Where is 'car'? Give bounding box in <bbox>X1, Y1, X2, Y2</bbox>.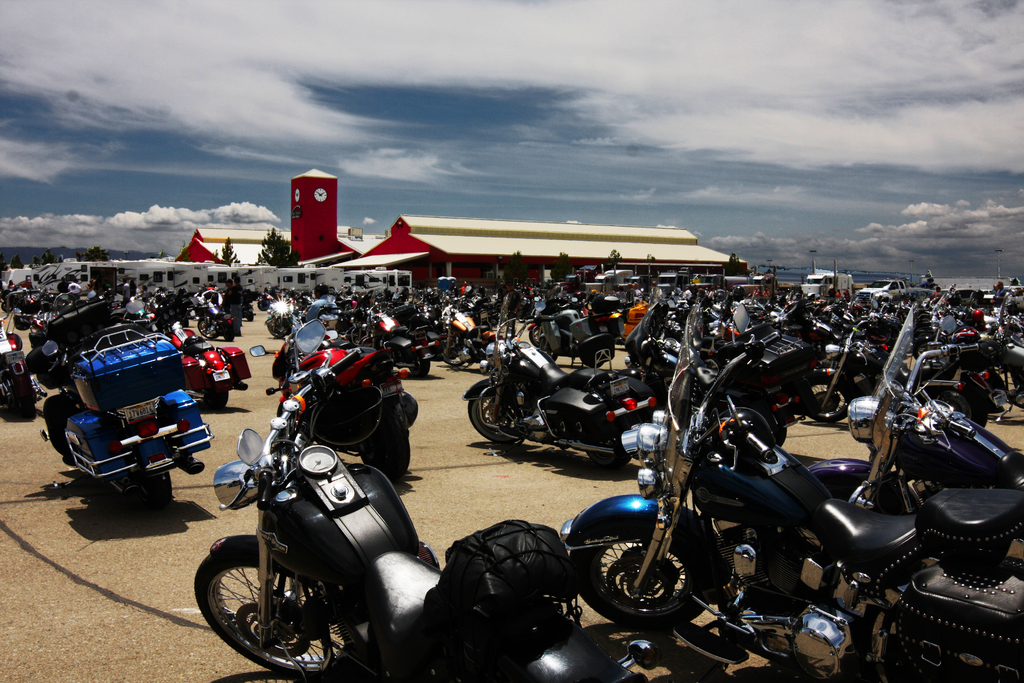
<bbox>982, 290, 993, 295</bbox>.
